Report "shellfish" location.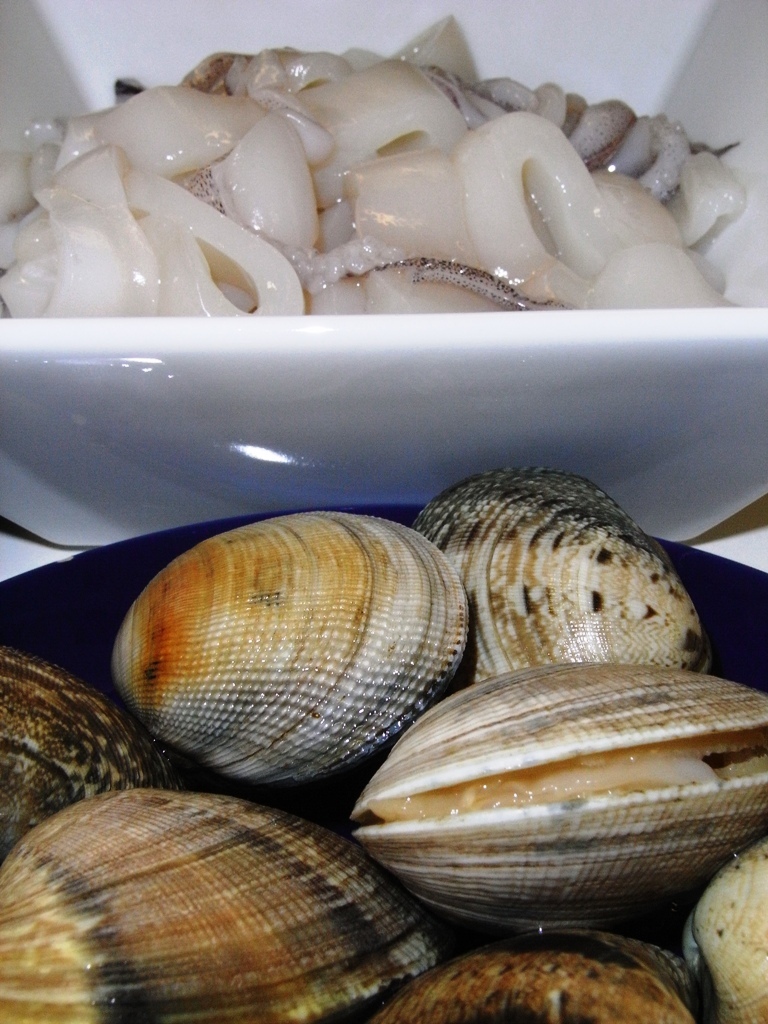
Report: {"x1": 112, "y1": 509, "x2": 467, "y2": 788}.
